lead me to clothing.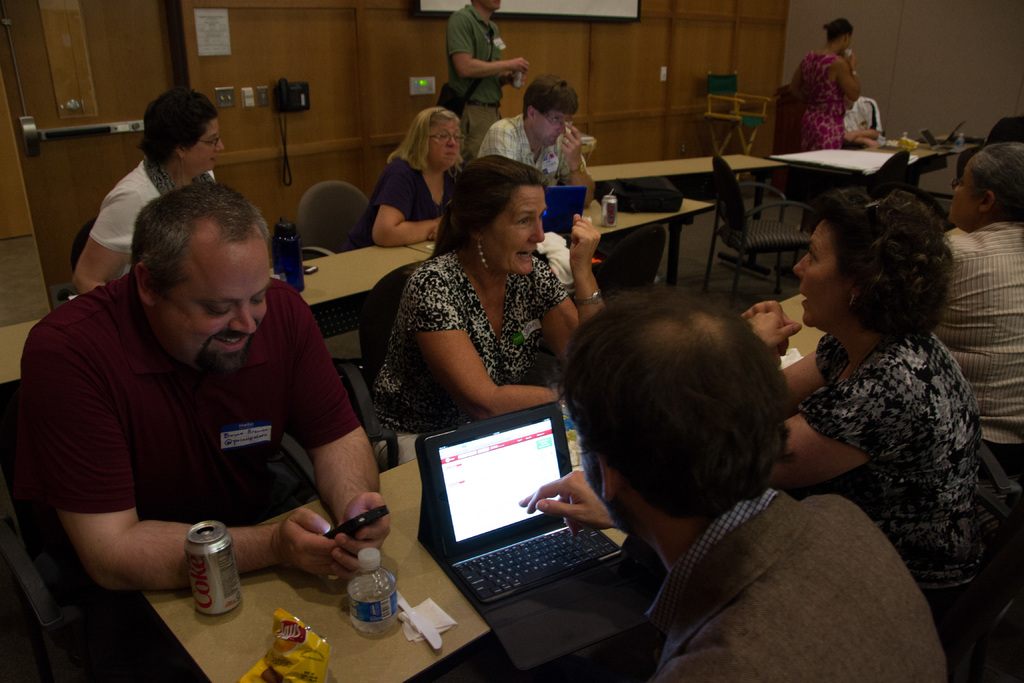
Lead to {"left": 930, "top": 220, "right": 1023, "bottom": 484}.
